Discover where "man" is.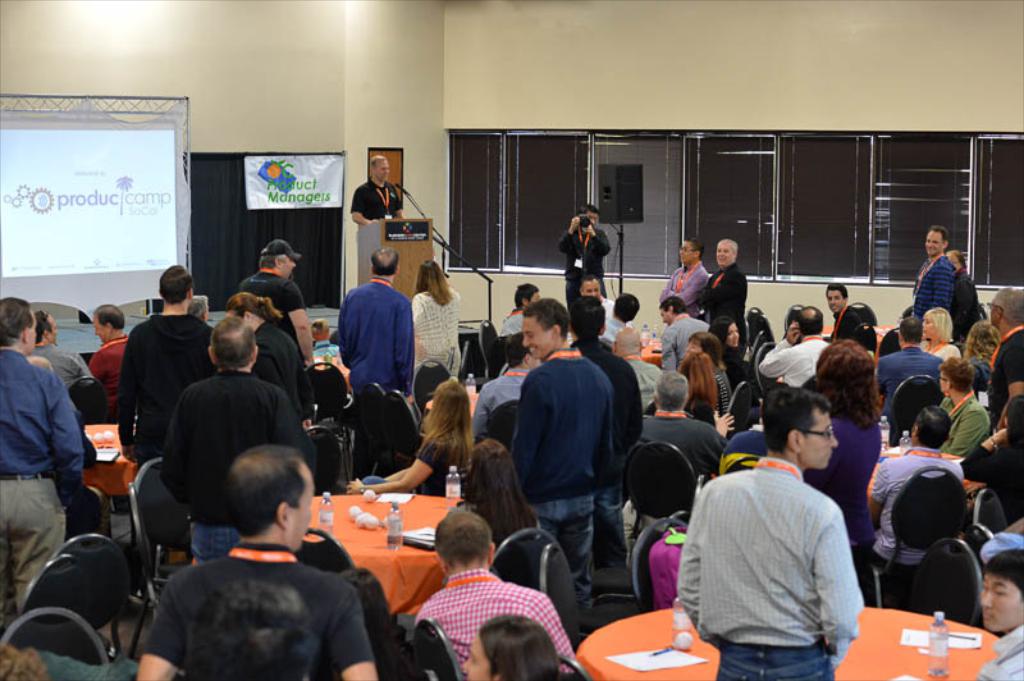
Discovered at [left=872, top=310, right=947, bottom=445].
